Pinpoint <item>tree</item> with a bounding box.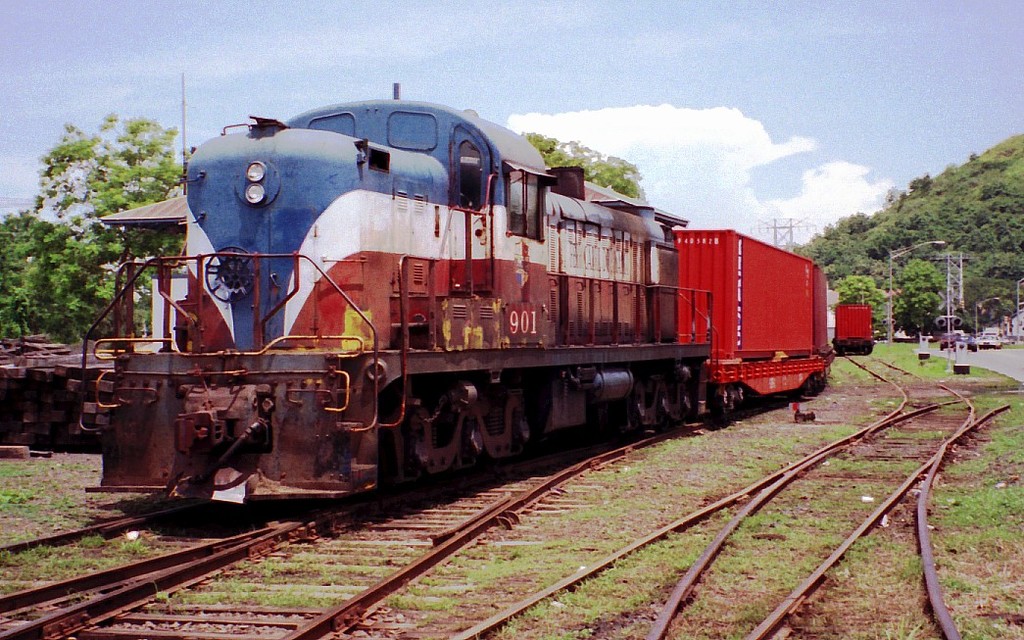
Rect(1, 102, 190, 351).
